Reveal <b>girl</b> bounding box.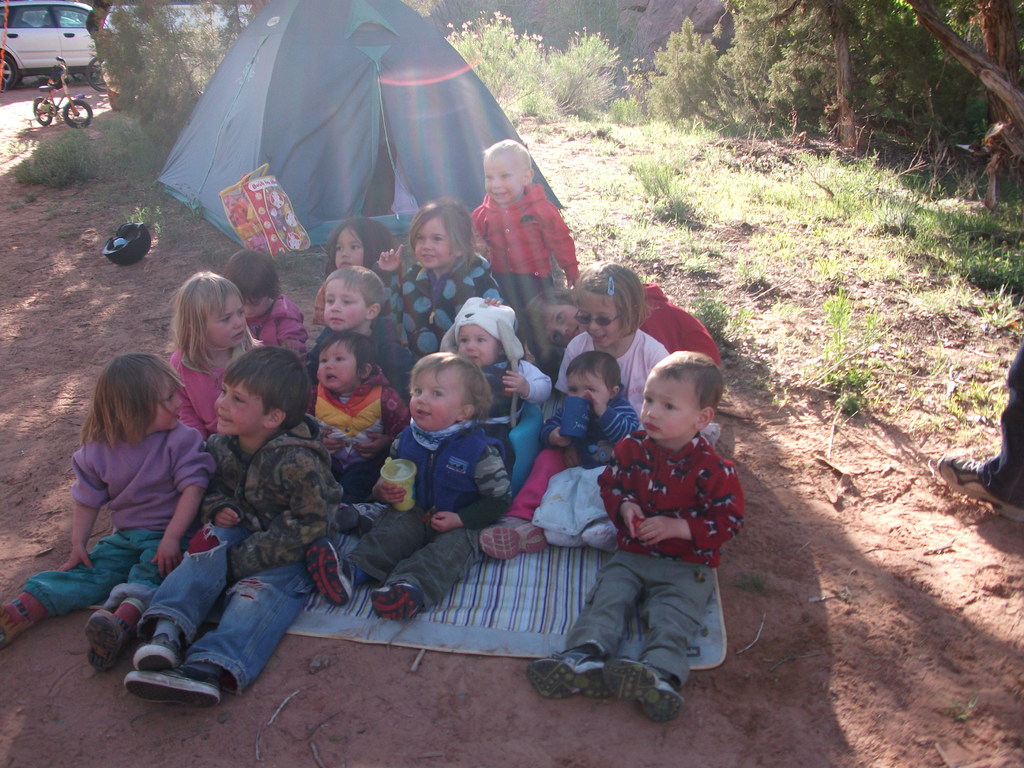
Revealed: box(374, 198, 497, 362).
